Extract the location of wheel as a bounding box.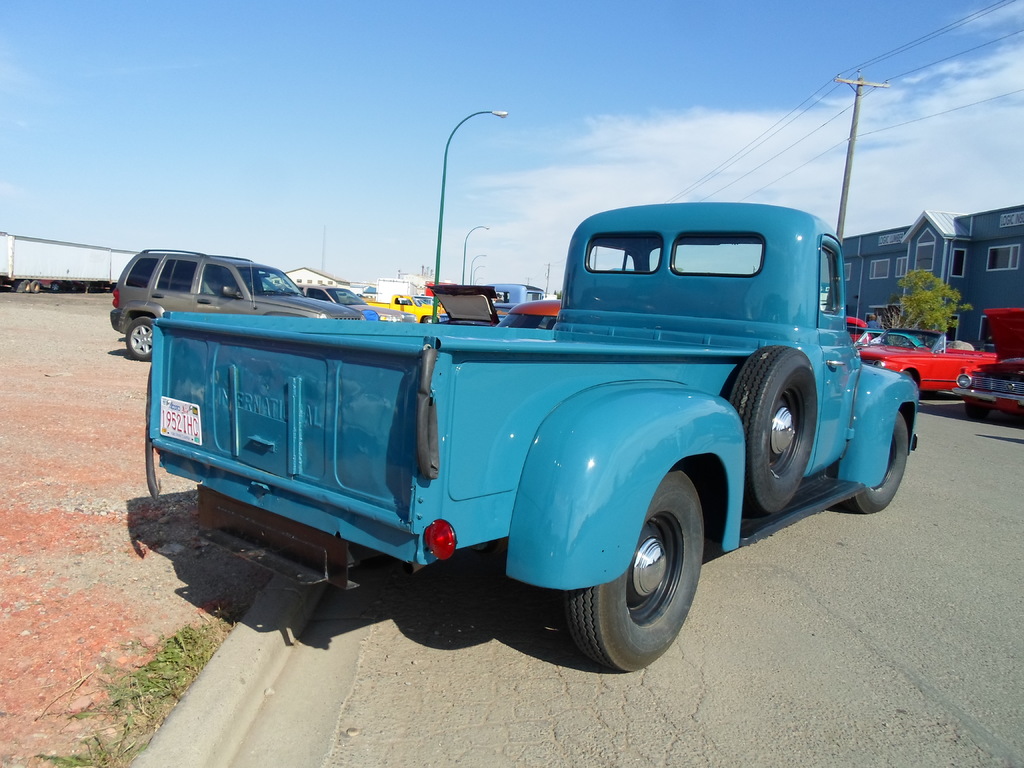
bbox(726, 341, 822, 521).
